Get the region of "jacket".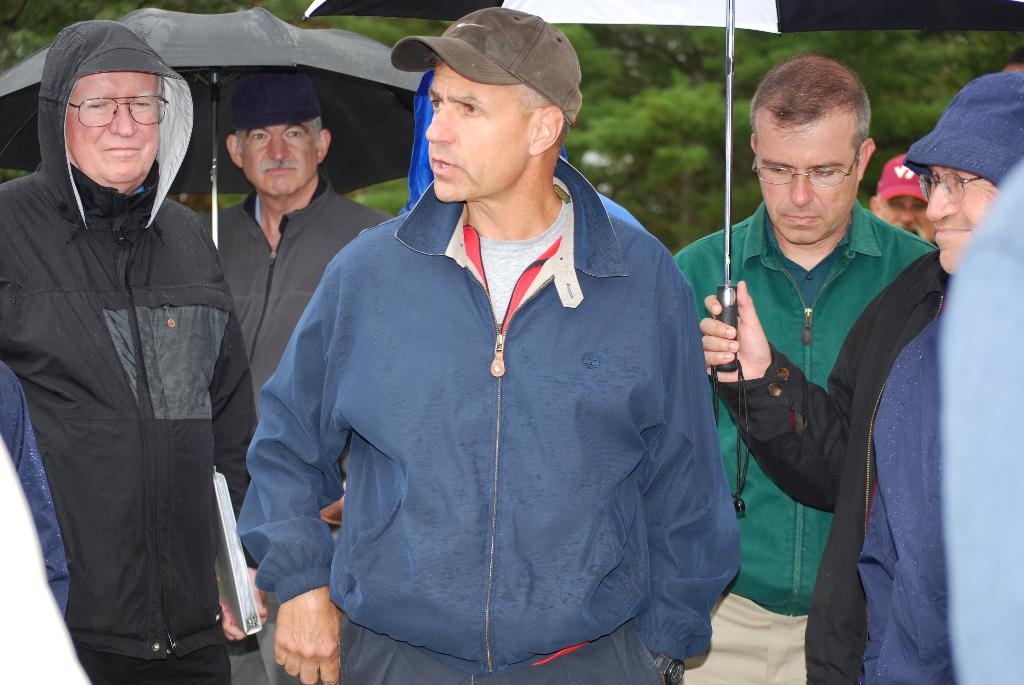
BBox(703, 242, 950, 684).
